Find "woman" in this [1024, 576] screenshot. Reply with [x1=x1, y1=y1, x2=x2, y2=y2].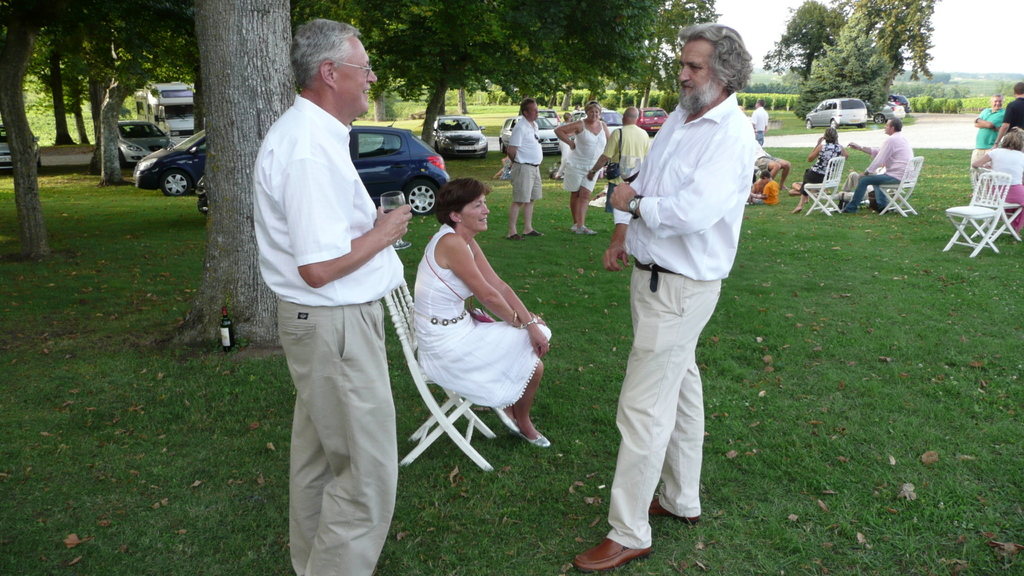
[x1=970, y1=130, x2=1023, y2=236].
